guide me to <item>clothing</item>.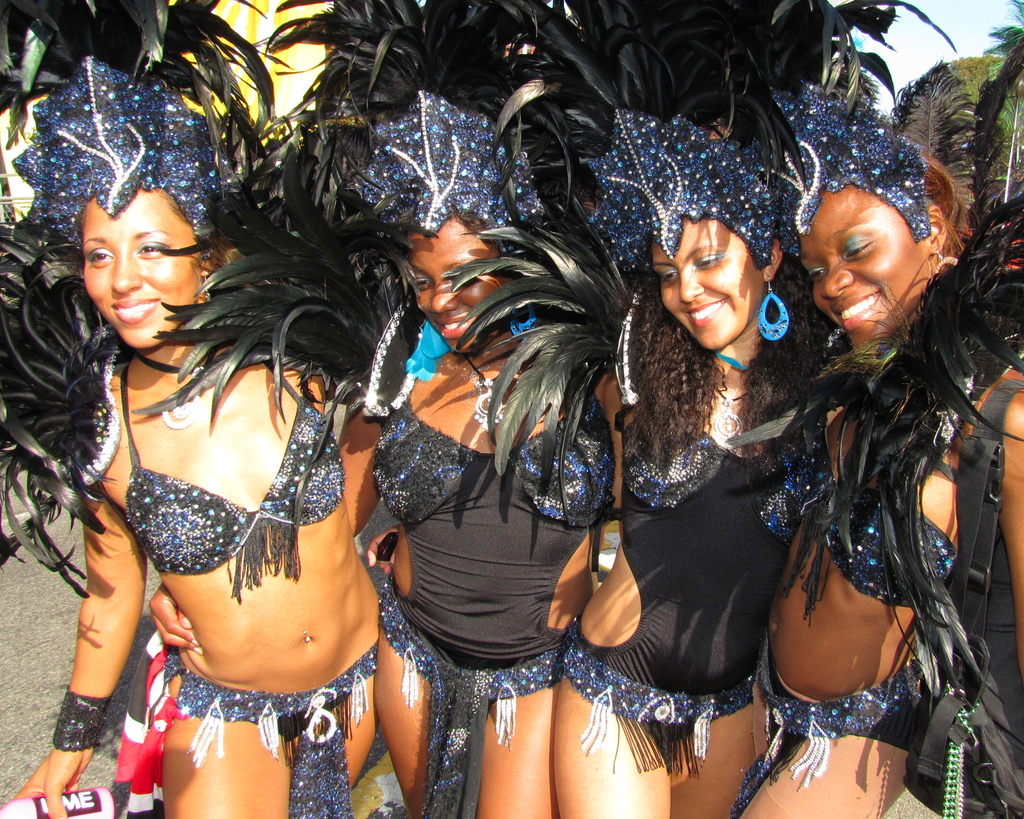
Guidance: pyautogui.locateOnScreen(112, 353, 344, 583).
